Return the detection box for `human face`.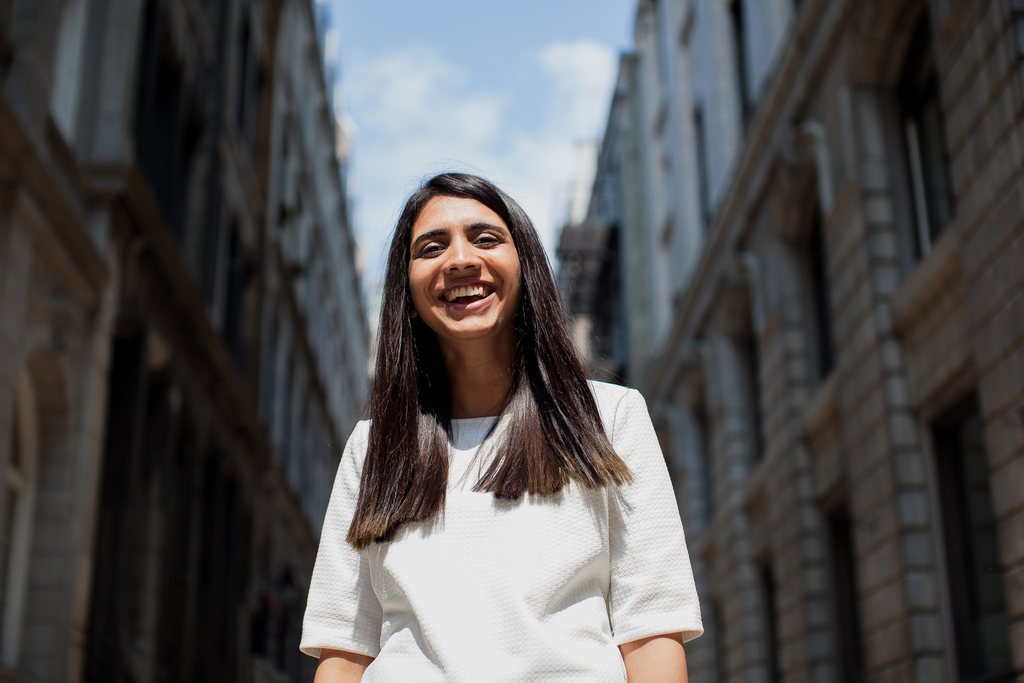
[x1=392, y1=185, x2=543, y2=340].
